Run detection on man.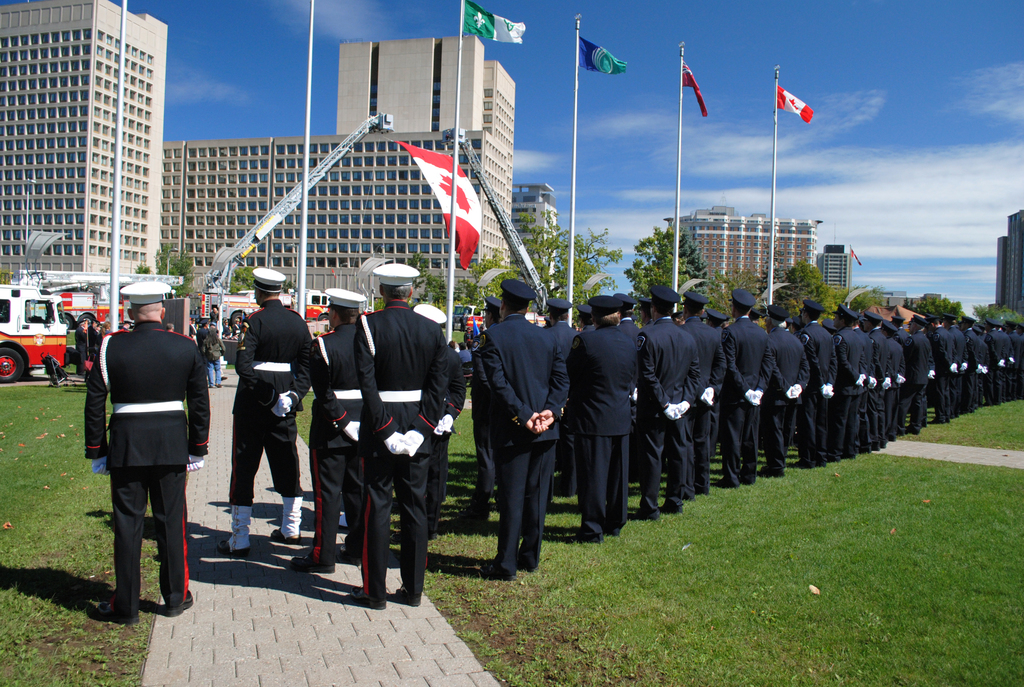
Result: detection(890, 313, 907, 344).
